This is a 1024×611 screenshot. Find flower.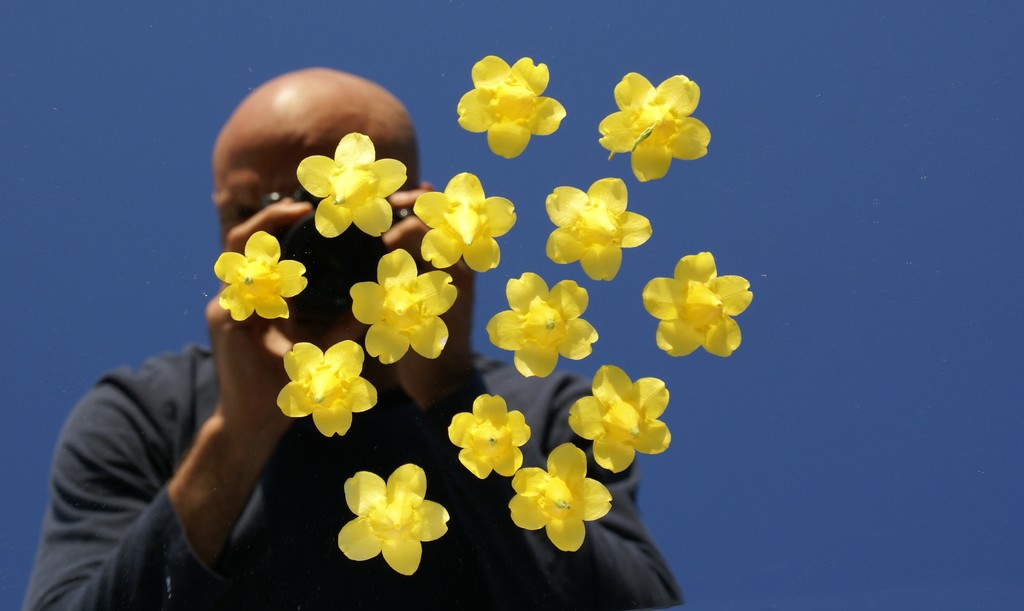
Bounding box: region(348, 247, 463, 364).
